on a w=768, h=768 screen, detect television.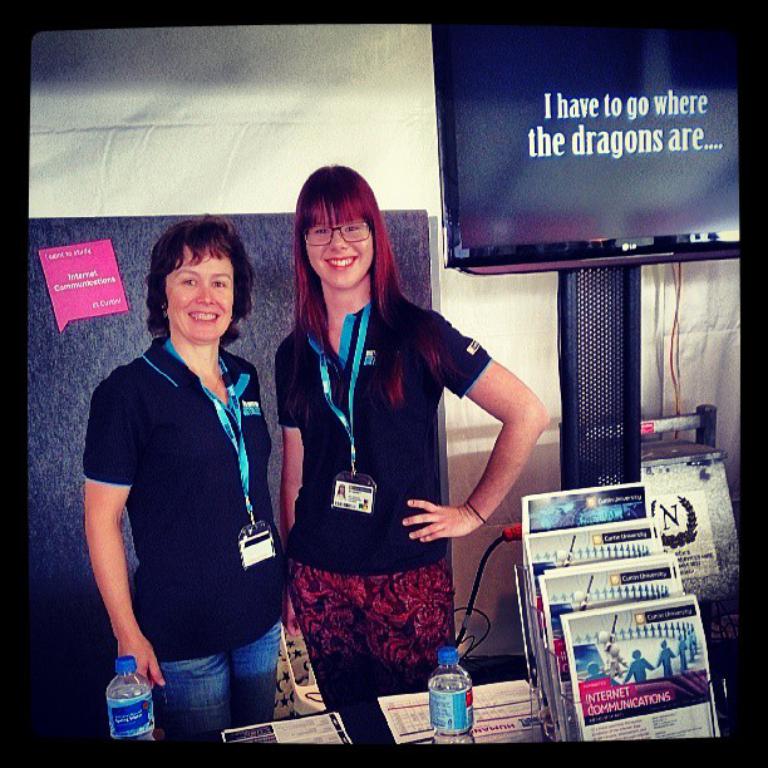
bbox=[432, 15, 752, 269].
